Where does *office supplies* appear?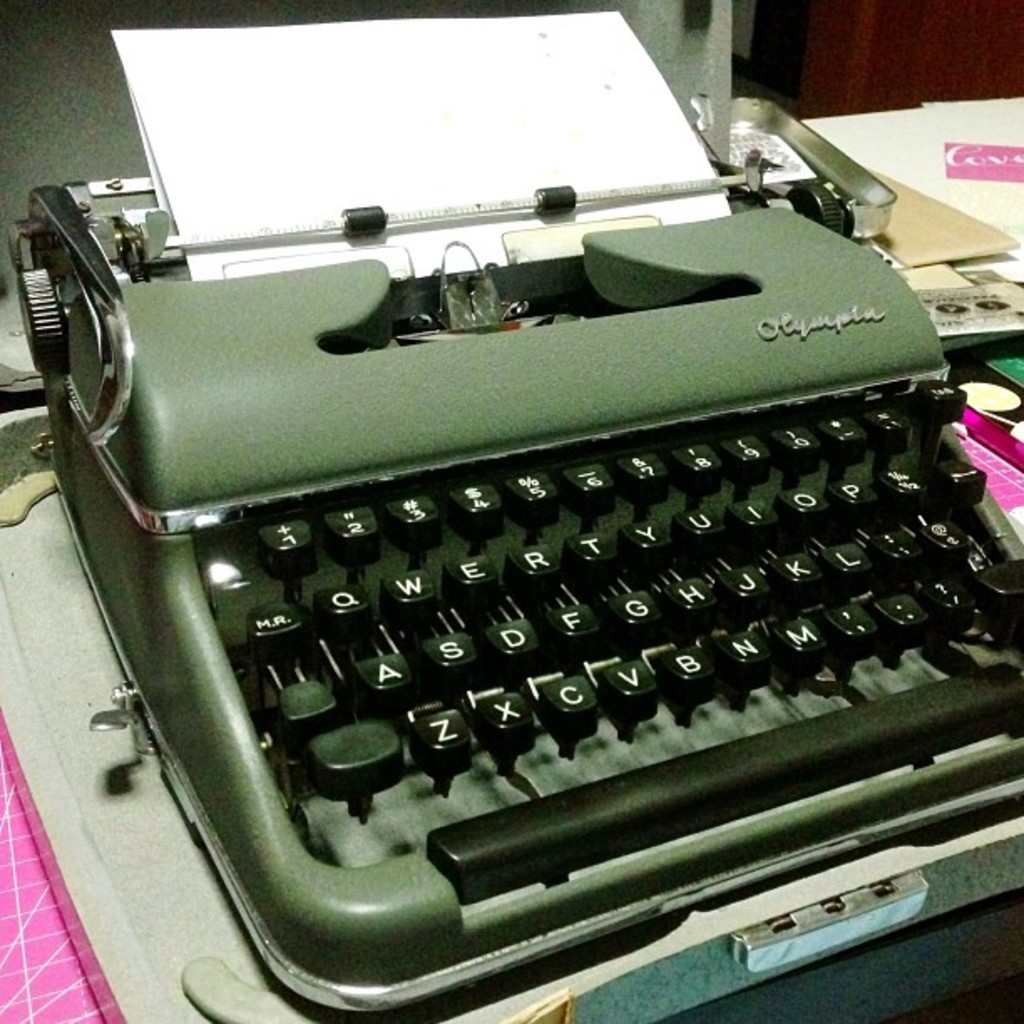
Appears at [x1=0, y1=186, x2=1022, y2=1022].
